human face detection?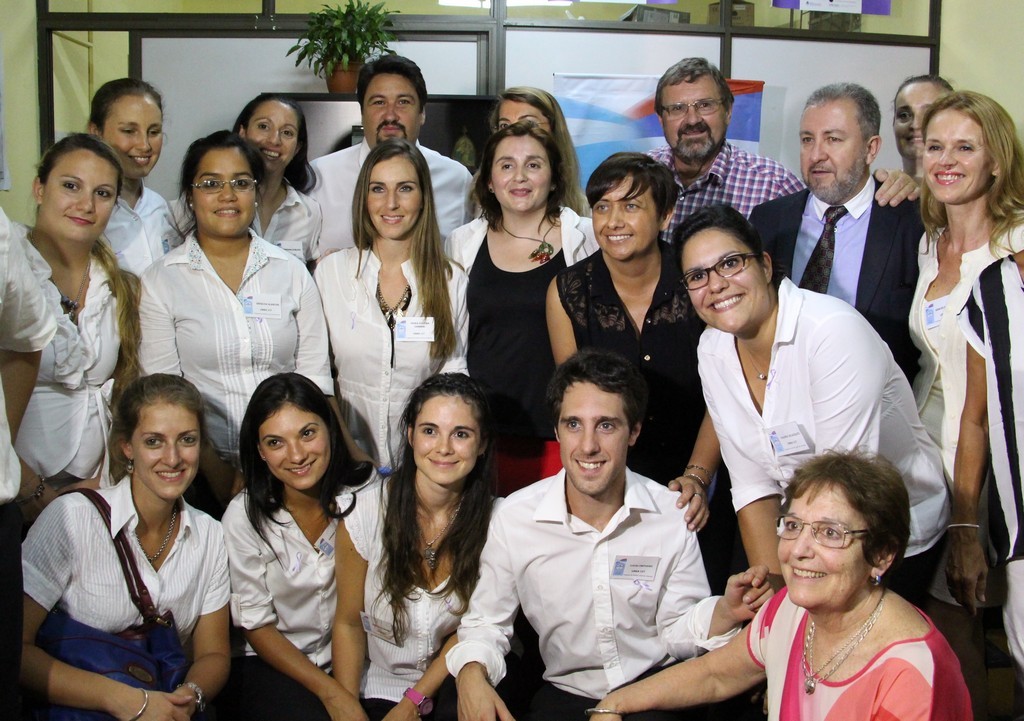
pyautogui.locateOnScreen(887, 79, 936, 164)
